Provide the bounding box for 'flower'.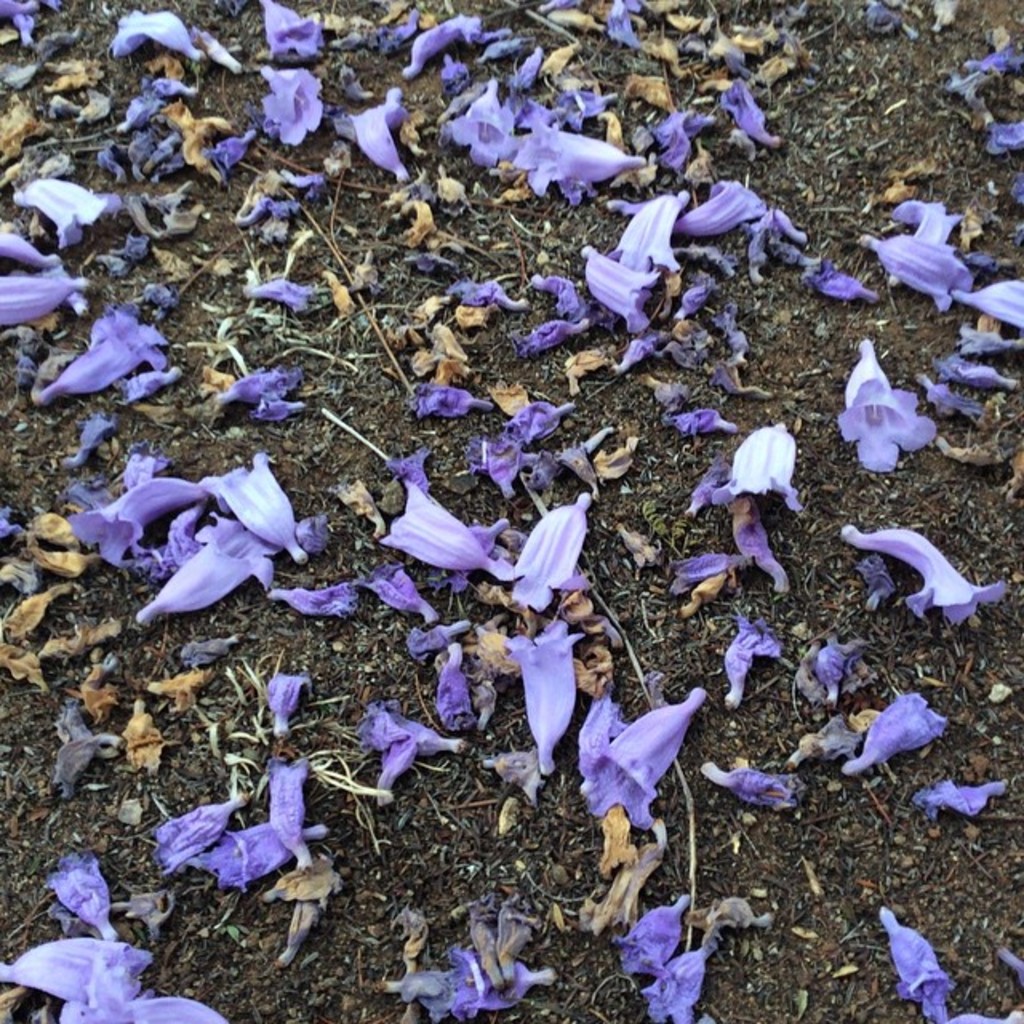
detection(574, 682, 707, 830).
